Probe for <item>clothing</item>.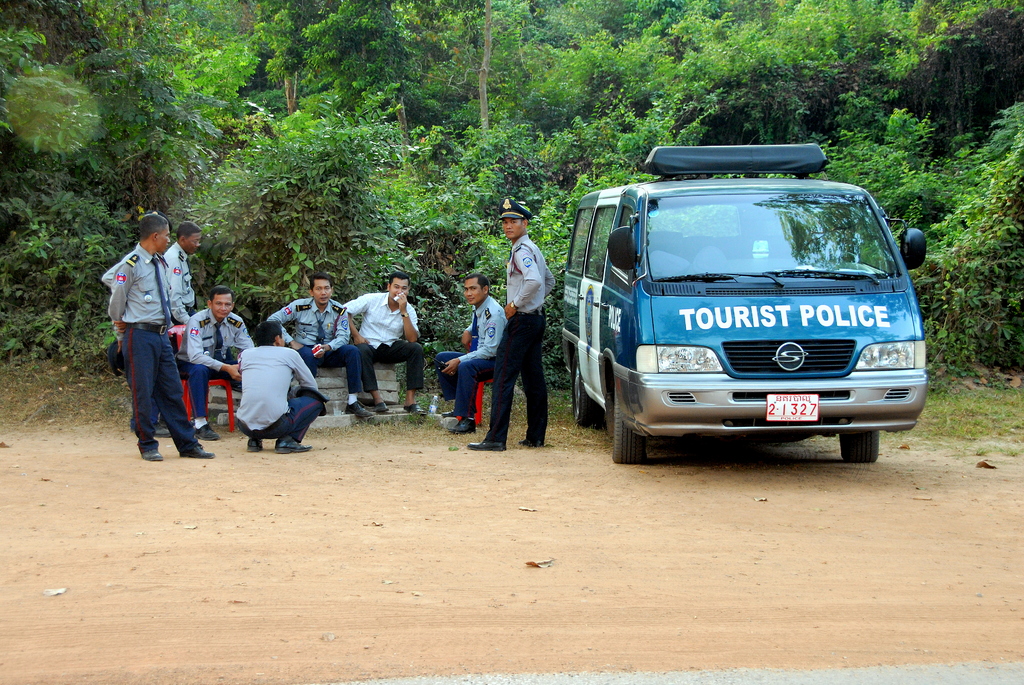
Probe result: <box>340,297,420,390</box>.
